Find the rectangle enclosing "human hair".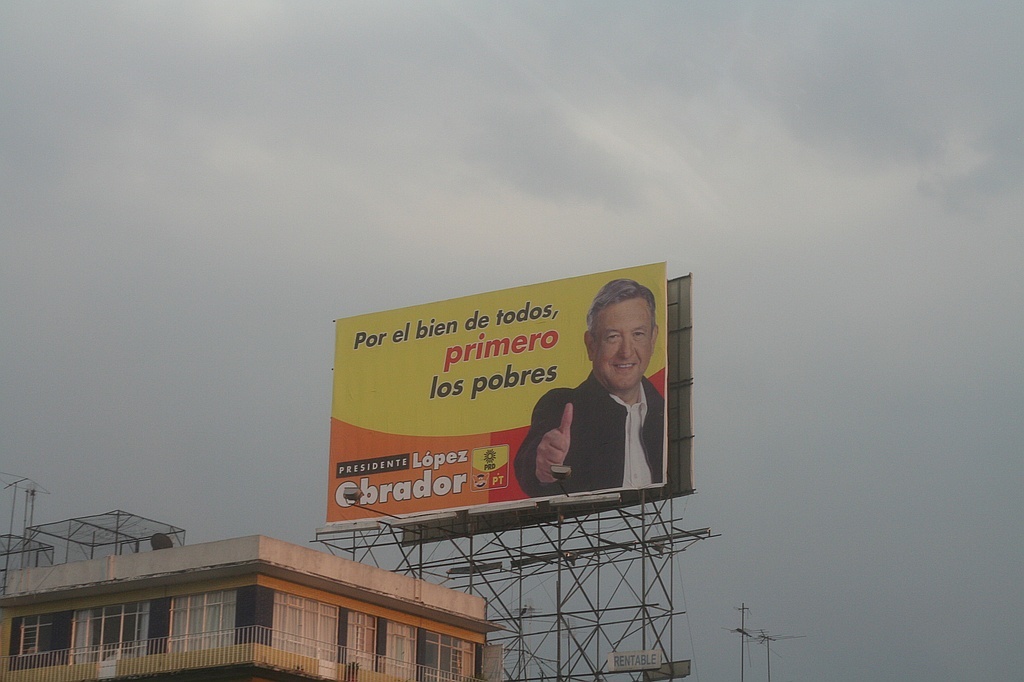
591:277:651:328.
